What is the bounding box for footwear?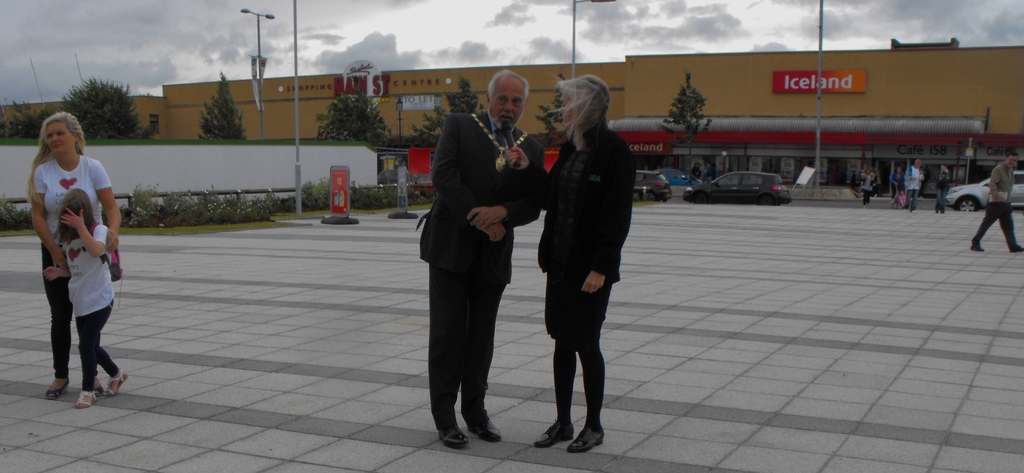
x1=79, y1=386, x2=96, y2=407.
